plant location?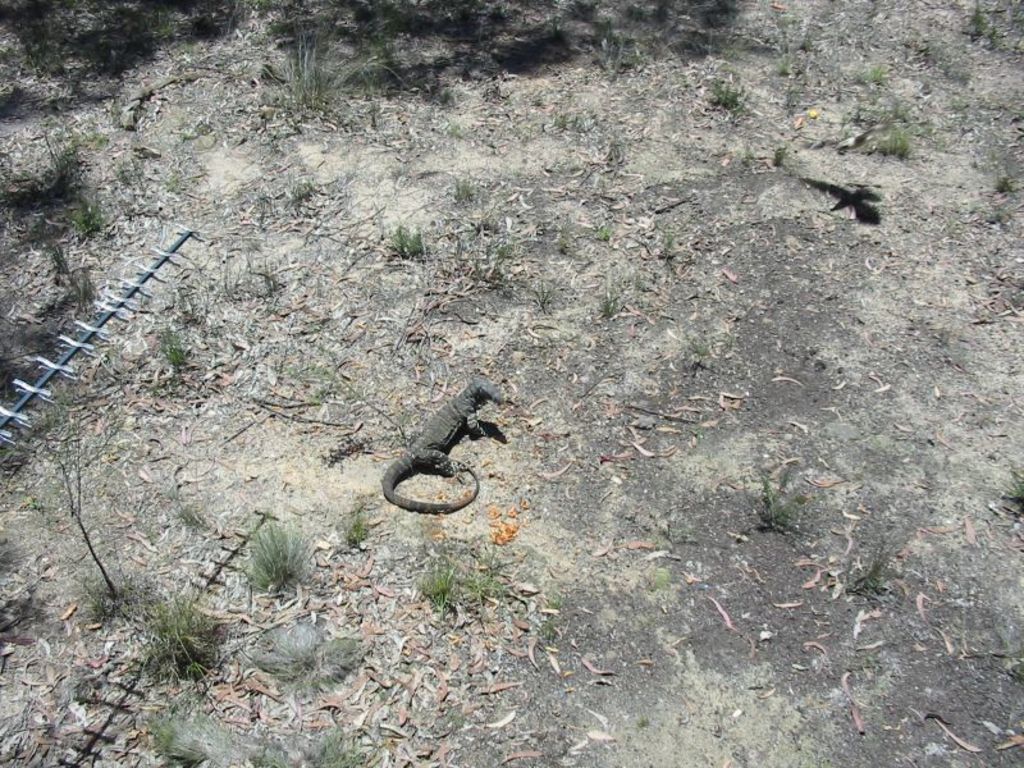
658 220 689 257
